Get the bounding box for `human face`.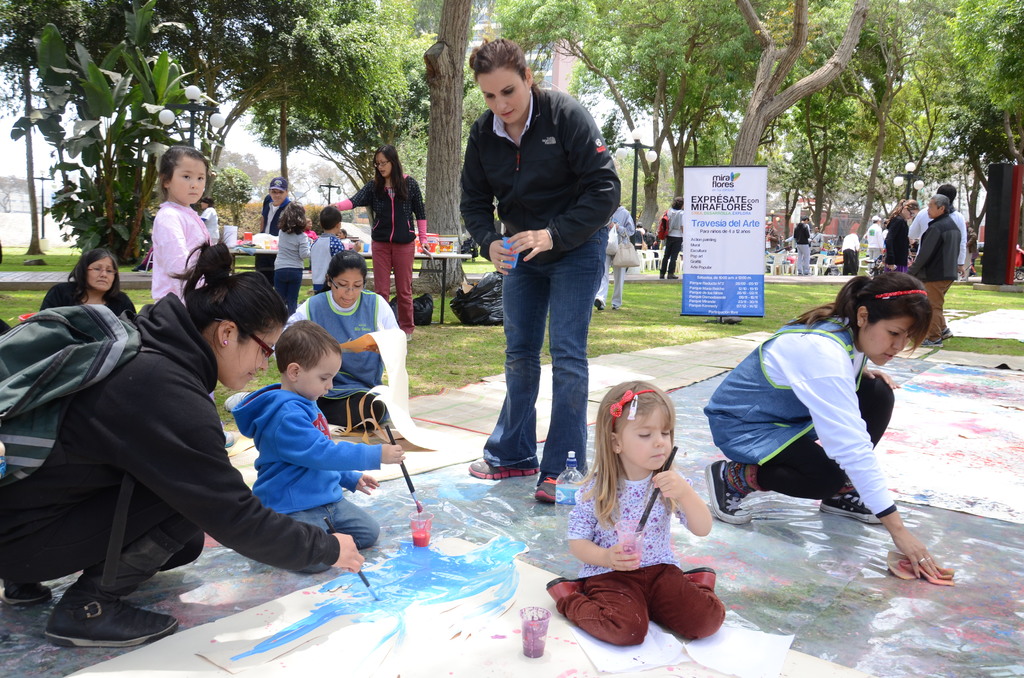
(x1=476, y1=67, x2=530, y2=127).
